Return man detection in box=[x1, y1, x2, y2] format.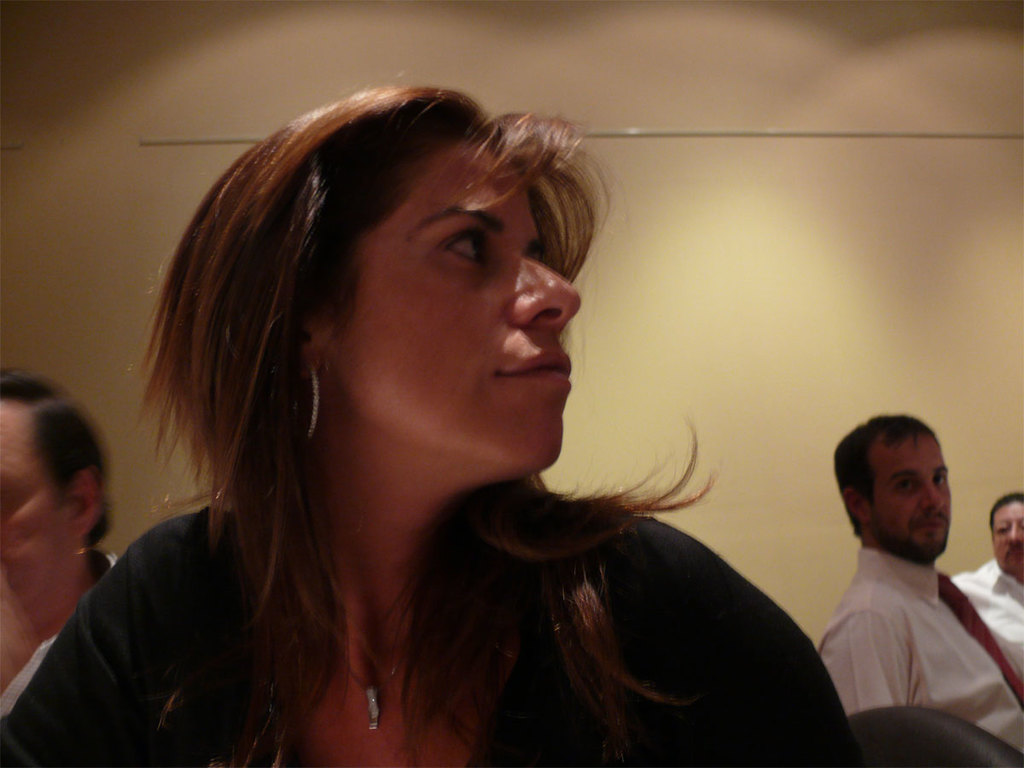
box=[948, 488, 1023, 670].
